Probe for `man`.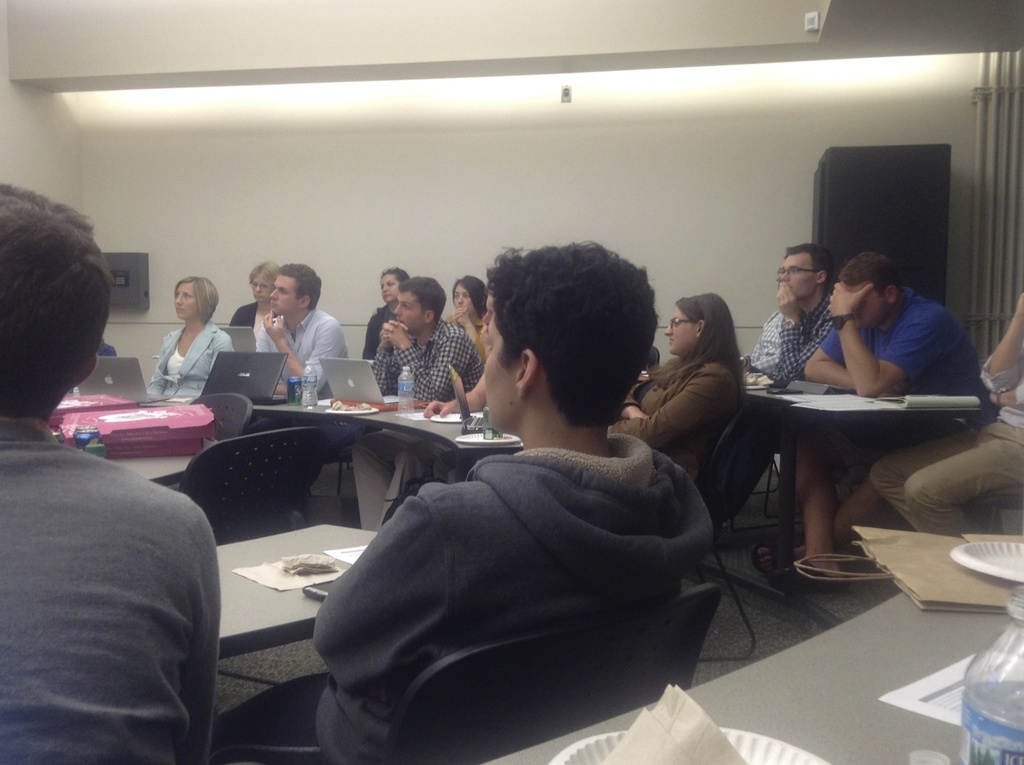
Probe result: bbox=(716, 254, 784, 528).
